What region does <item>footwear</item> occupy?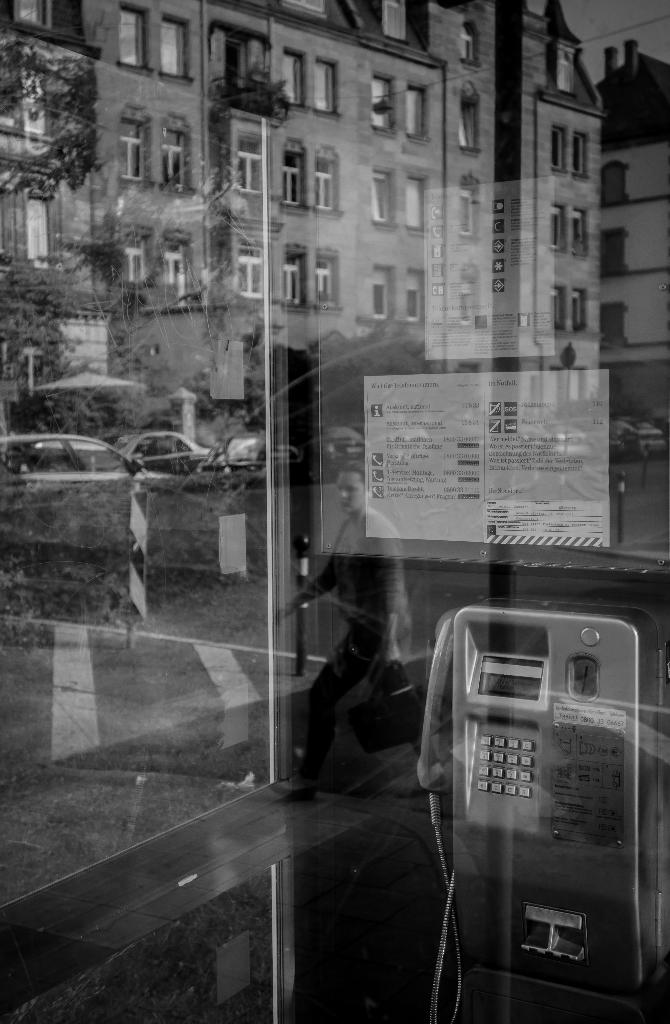
Rect(271, 772, 314, 793).
